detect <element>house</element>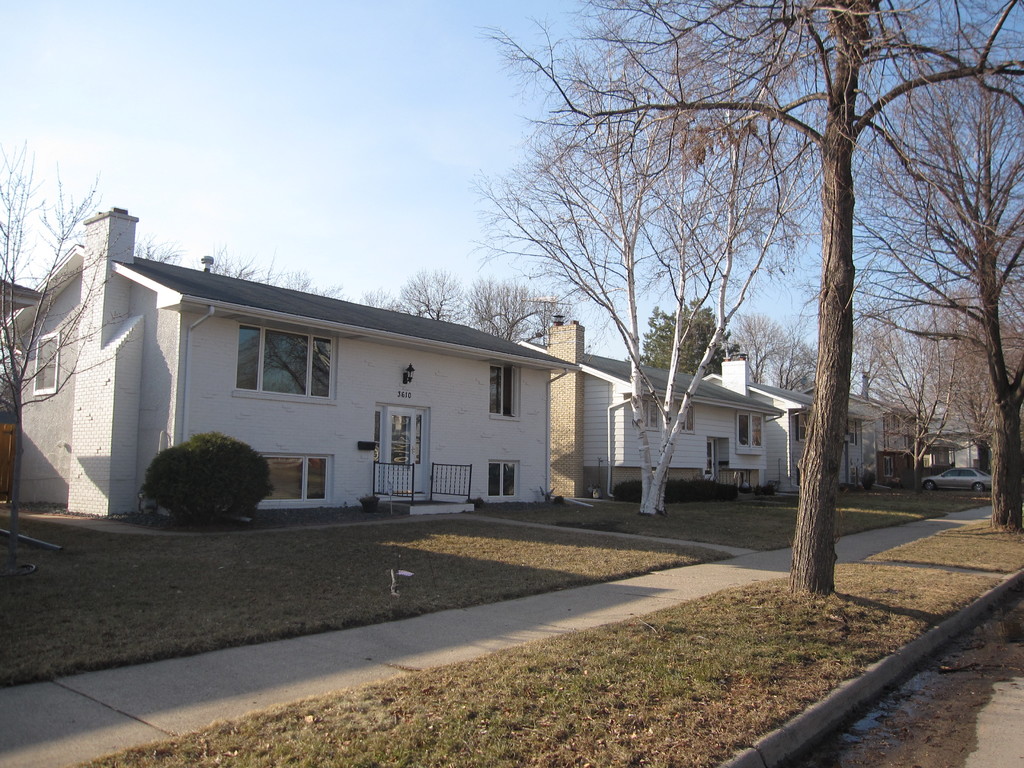
l=551, t=316, r=784, b=497
